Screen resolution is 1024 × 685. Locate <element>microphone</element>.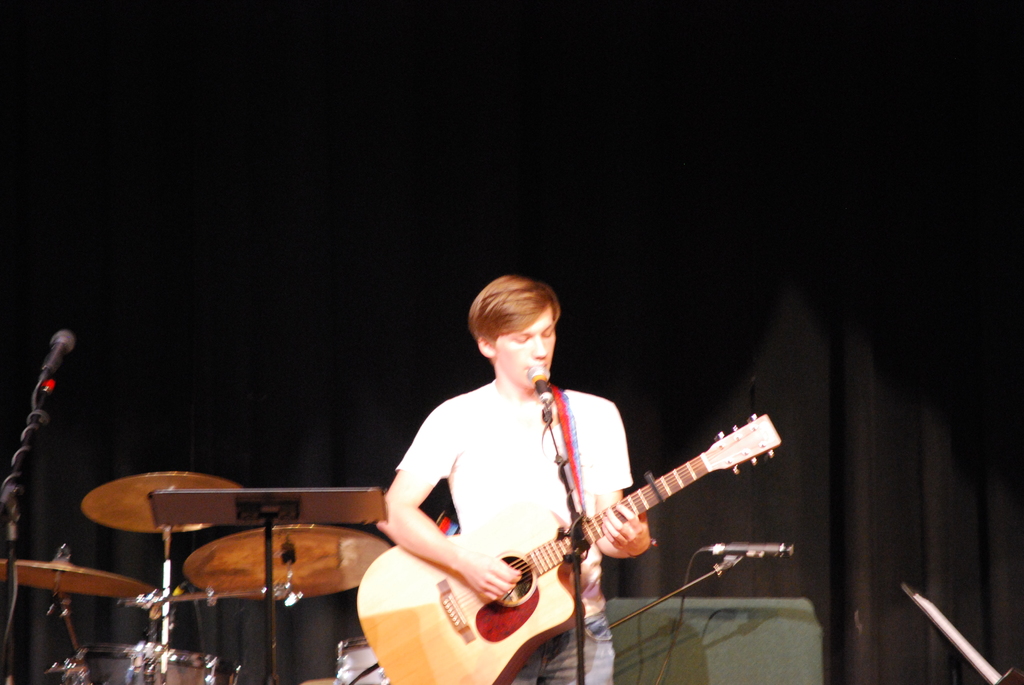
527,366,551,409.
